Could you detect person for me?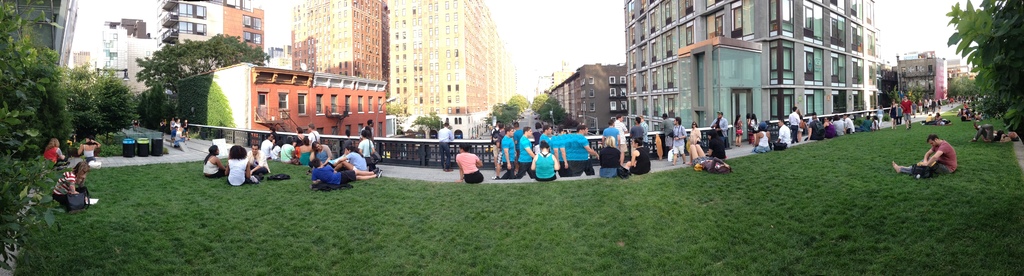
Detection result: box=[752, 121, 769, 151].
